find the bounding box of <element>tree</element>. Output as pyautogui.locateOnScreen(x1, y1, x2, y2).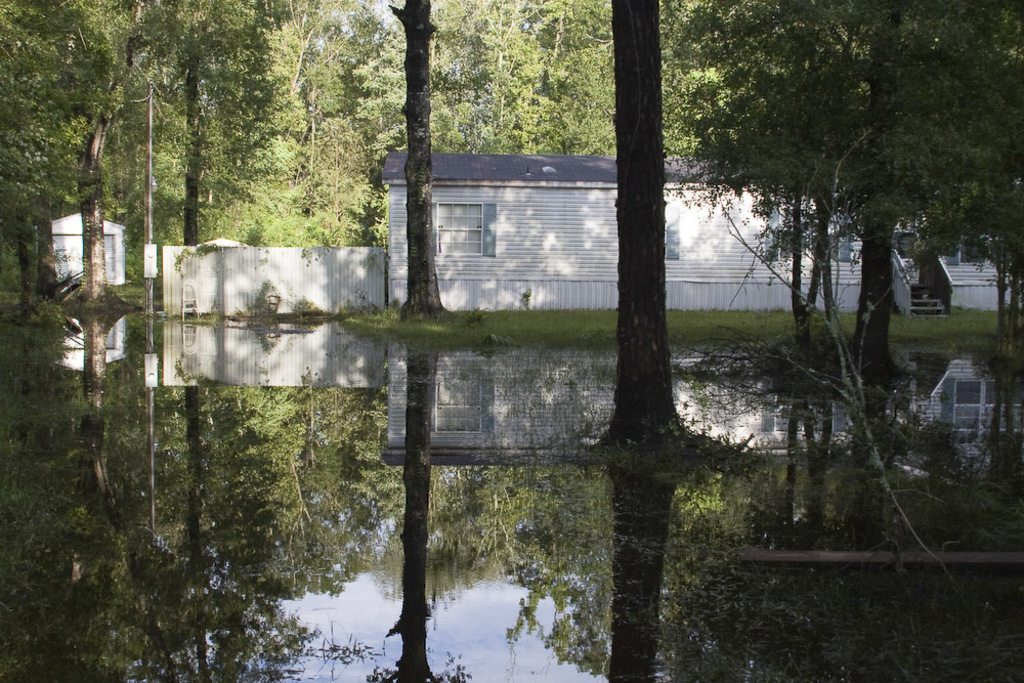
pyautogui.locateOnScreen(598, 0, 753, 452).
